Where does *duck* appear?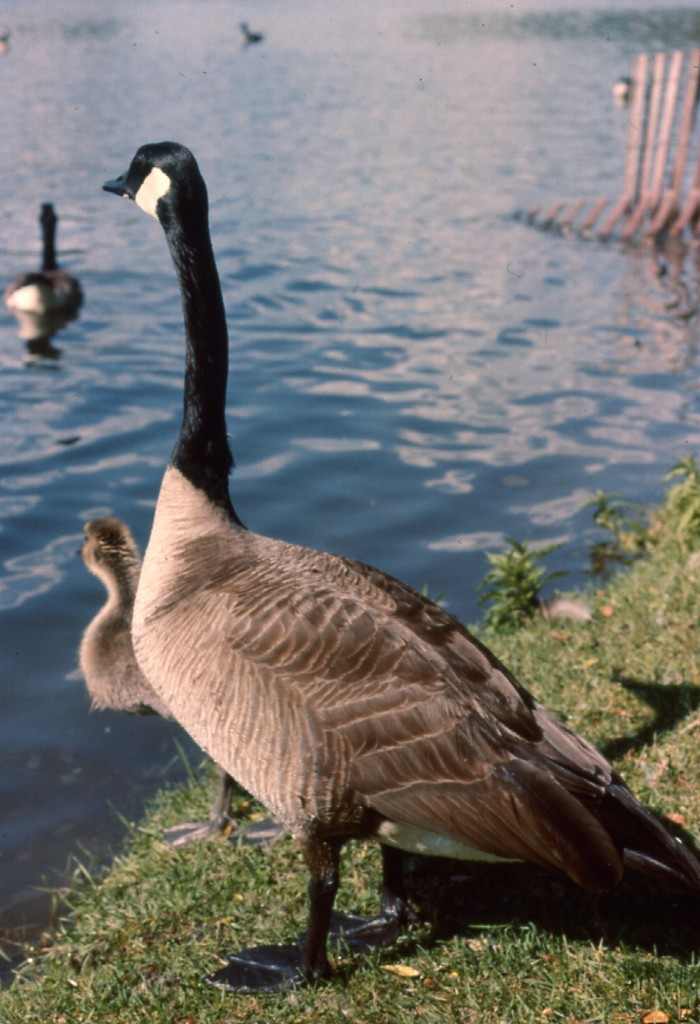
Appears at [76, 519, 171, 715].
